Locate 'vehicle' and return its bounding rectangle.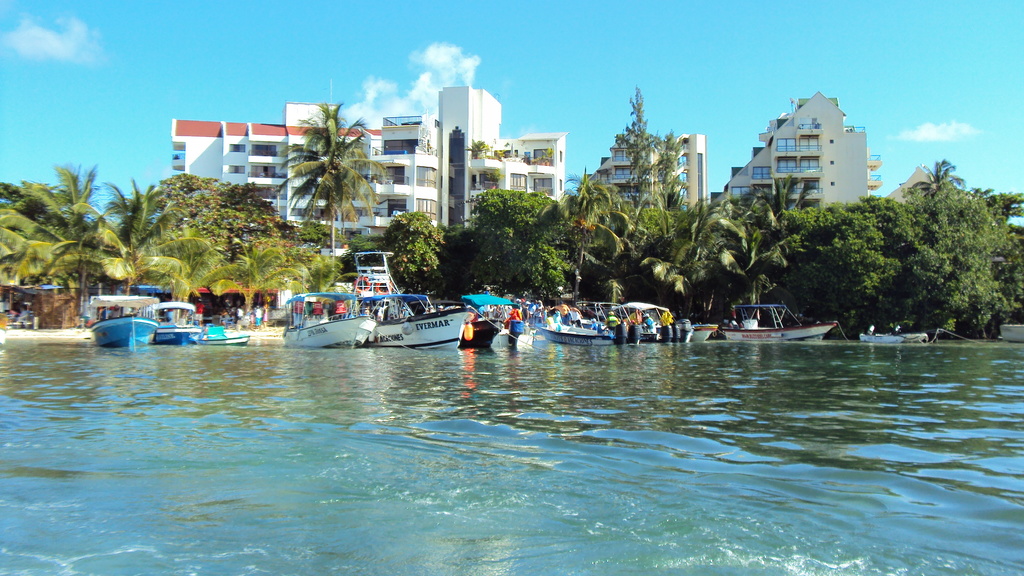
{"x1": 81, "y1": 289, "x2": 173, "y2": 343}.
